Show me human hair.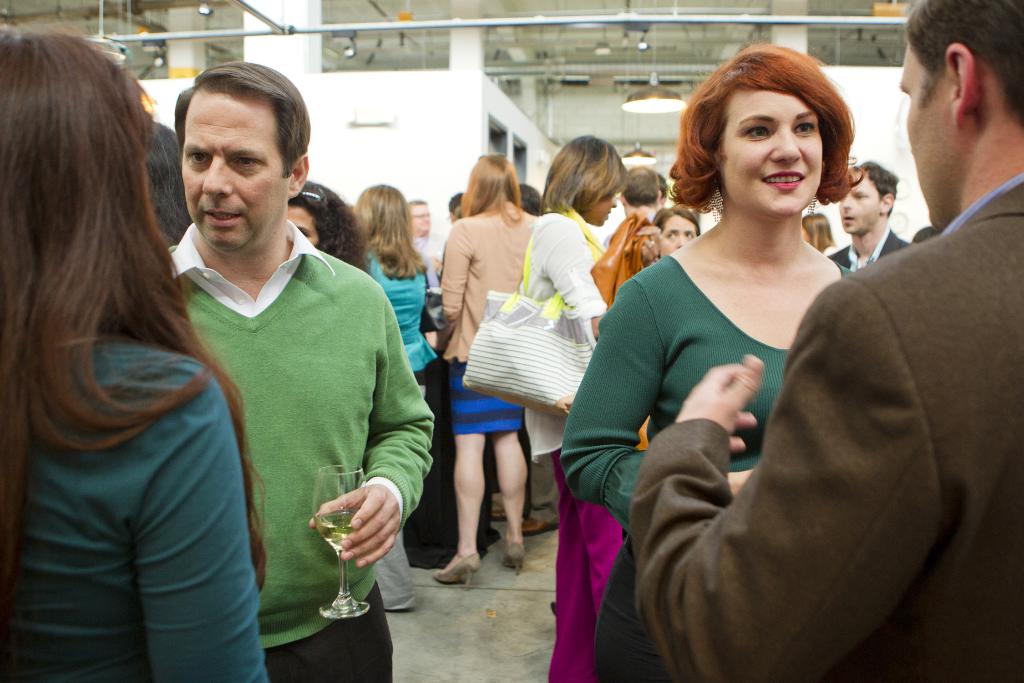
human hair is here: (536, 132, 632, 216).
